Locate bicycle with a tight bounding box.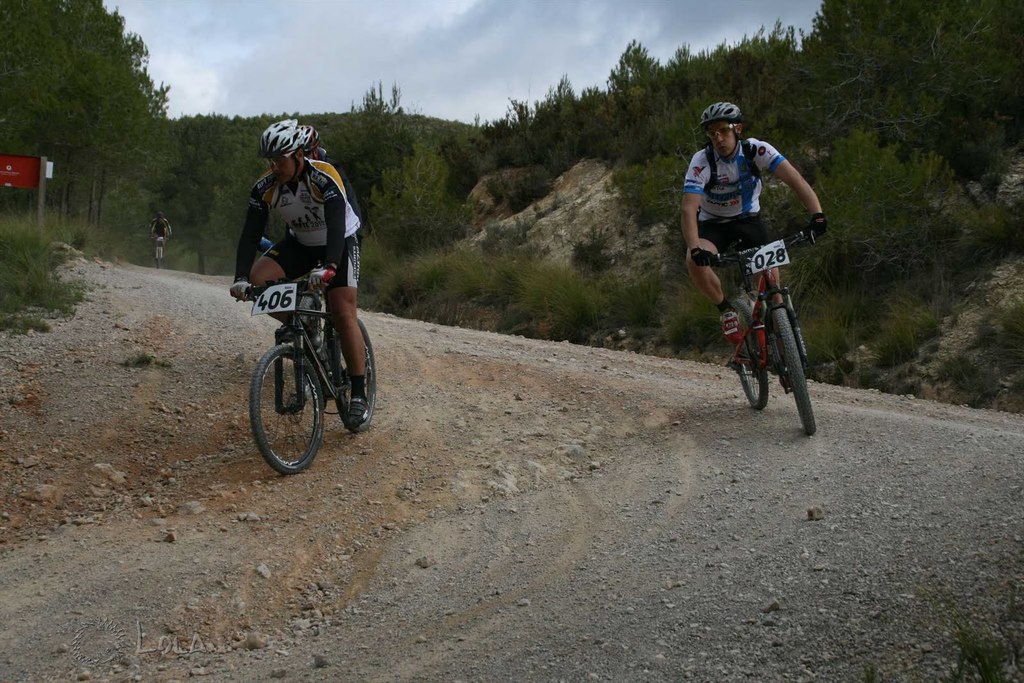
bbox=(152, 236, 171, 270).
